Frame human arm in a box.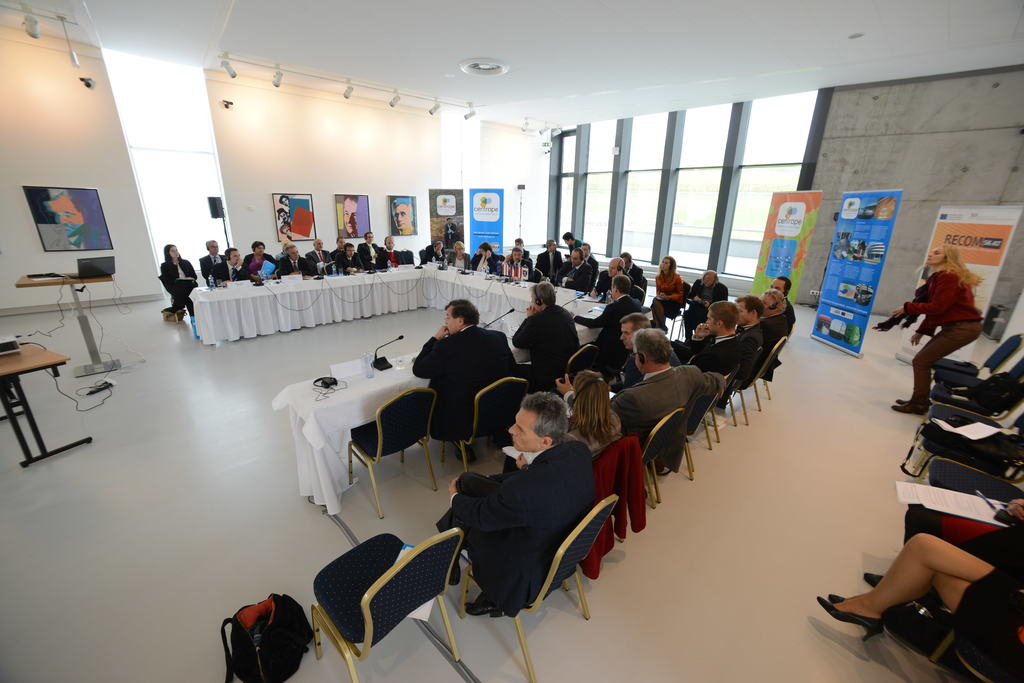
locate(555, 260, 573, 282).
